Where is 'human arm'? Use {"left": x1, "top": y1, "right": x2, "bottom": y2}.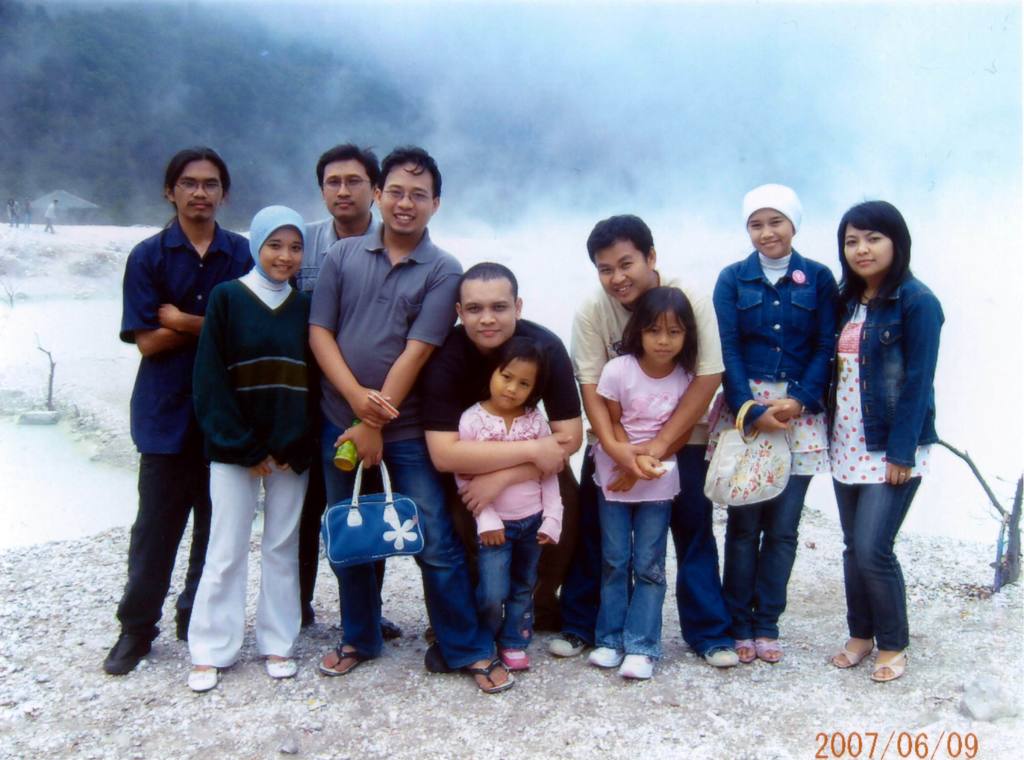
{"left": 609, "top": 280, "right": 726, "bottom": 498}.
